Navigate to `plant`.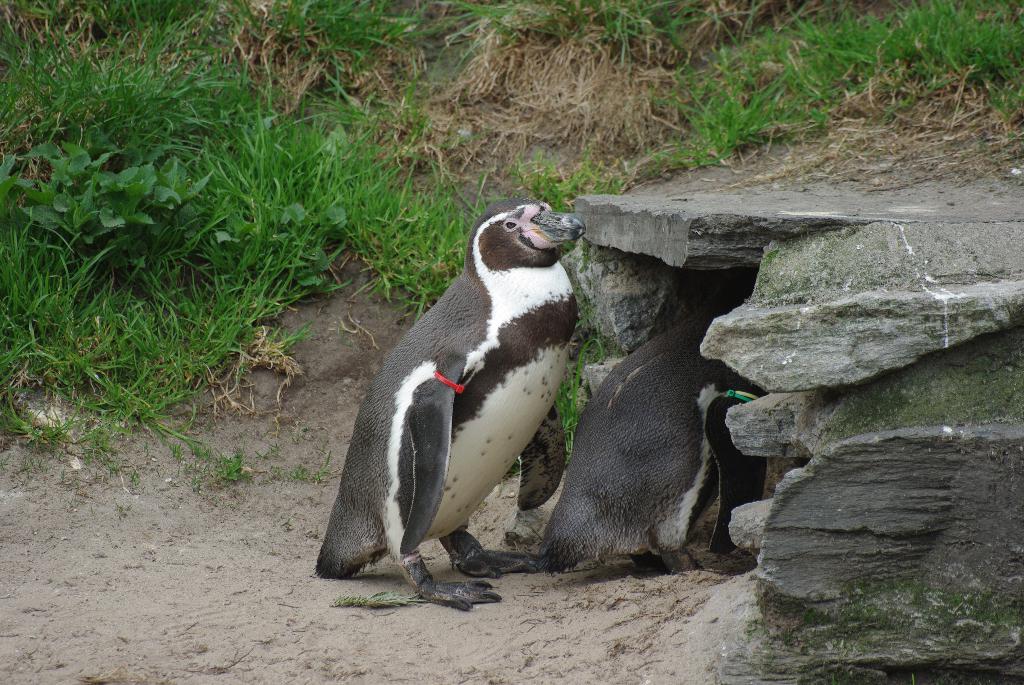
Navigation target: region(253, 422, 339, 490).
